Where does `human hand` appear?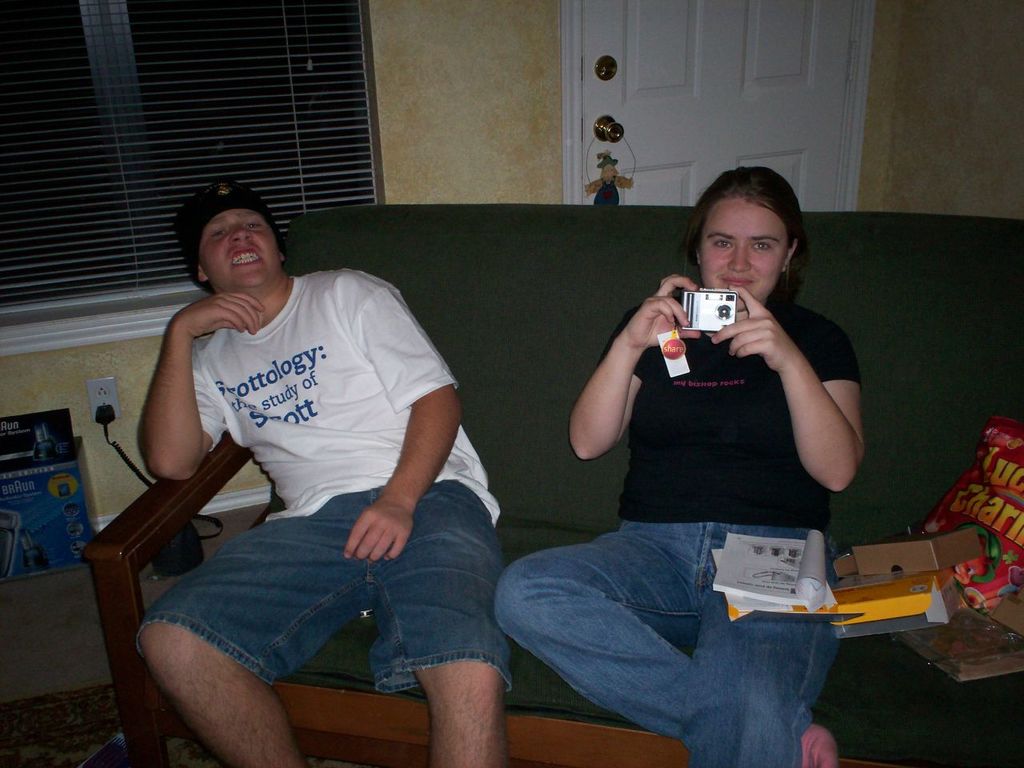
Appears at (x1=343, y1=498, x2=418, y2=568).
